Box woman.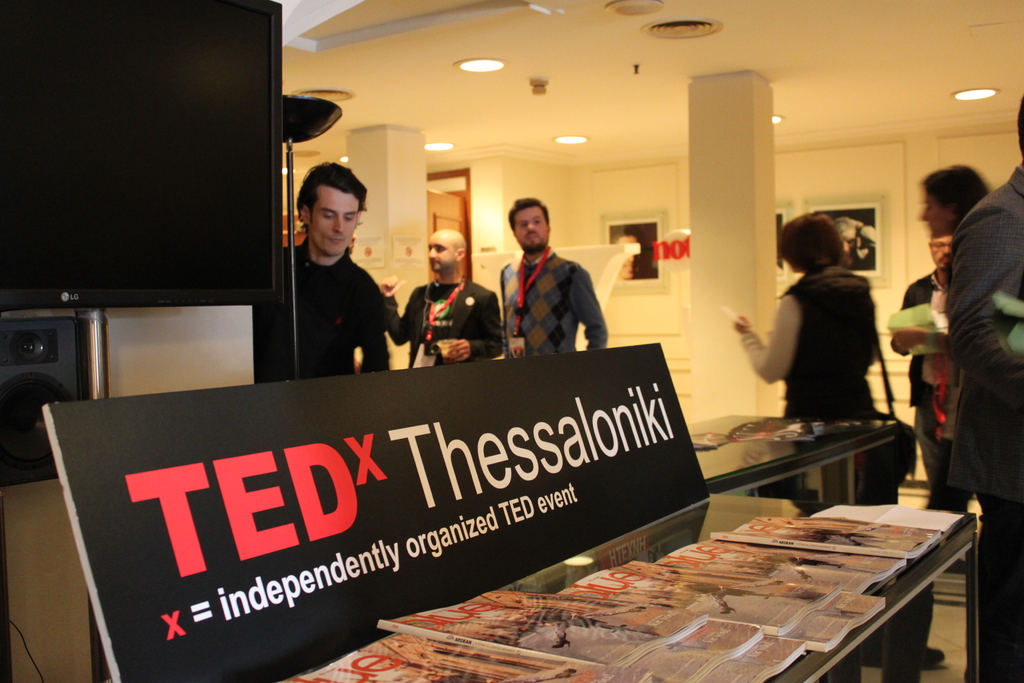
748/211/908/446.
